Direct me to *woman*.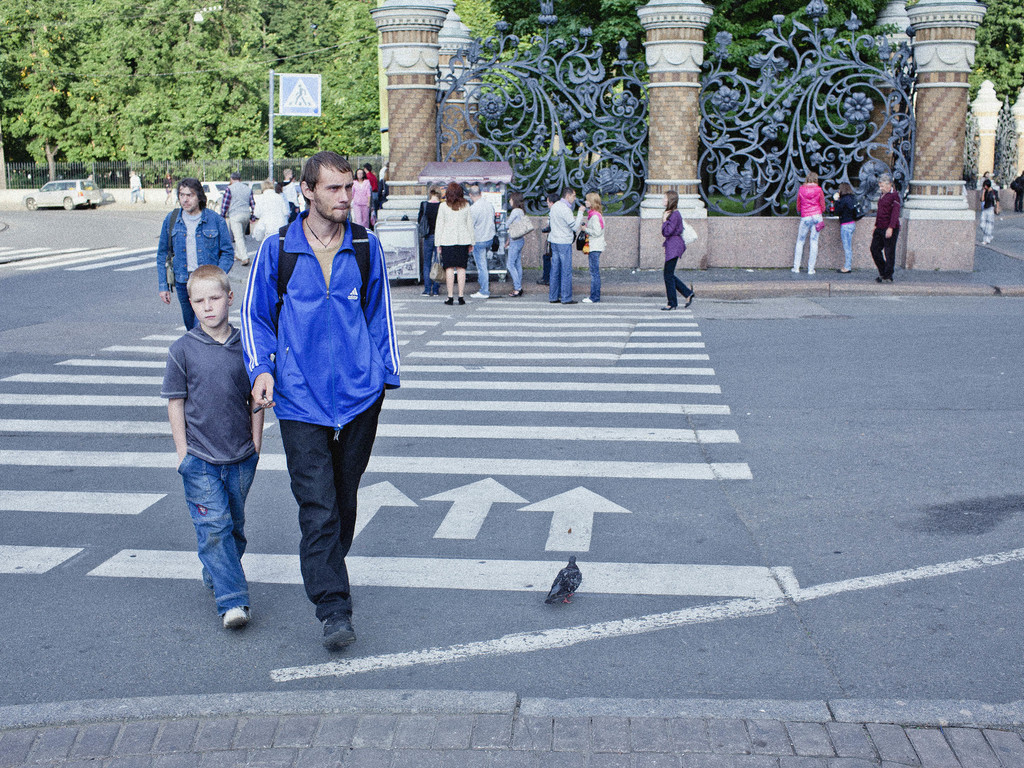
Direction: bbox=[435, 181, 477, 299].
